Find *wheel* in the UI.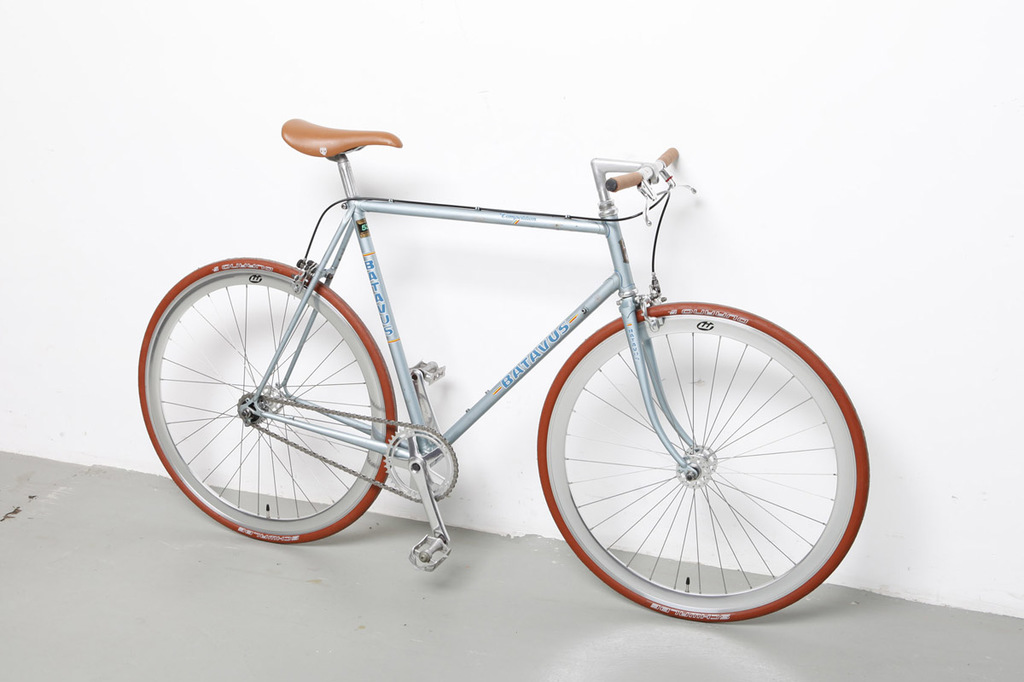
UI element at [137,256,397,546].
